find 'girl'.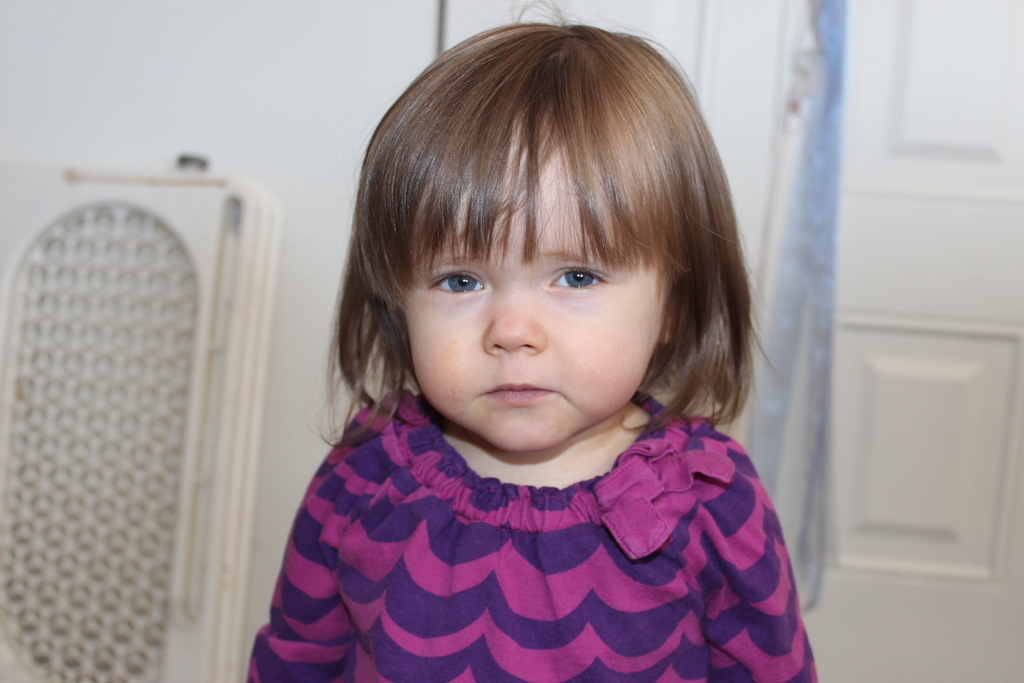
{"left": 252, "top": 26, "right": 806, "bottom": 682}.
